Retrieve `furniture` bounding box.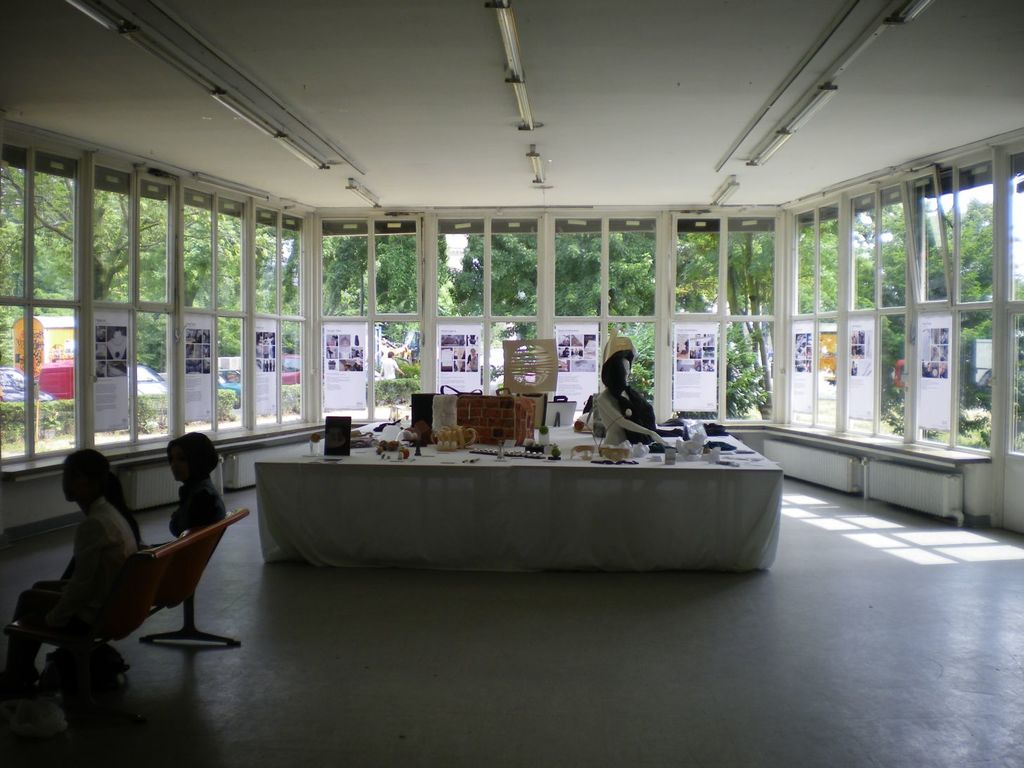
Bounding box: (4,510,249,702).
